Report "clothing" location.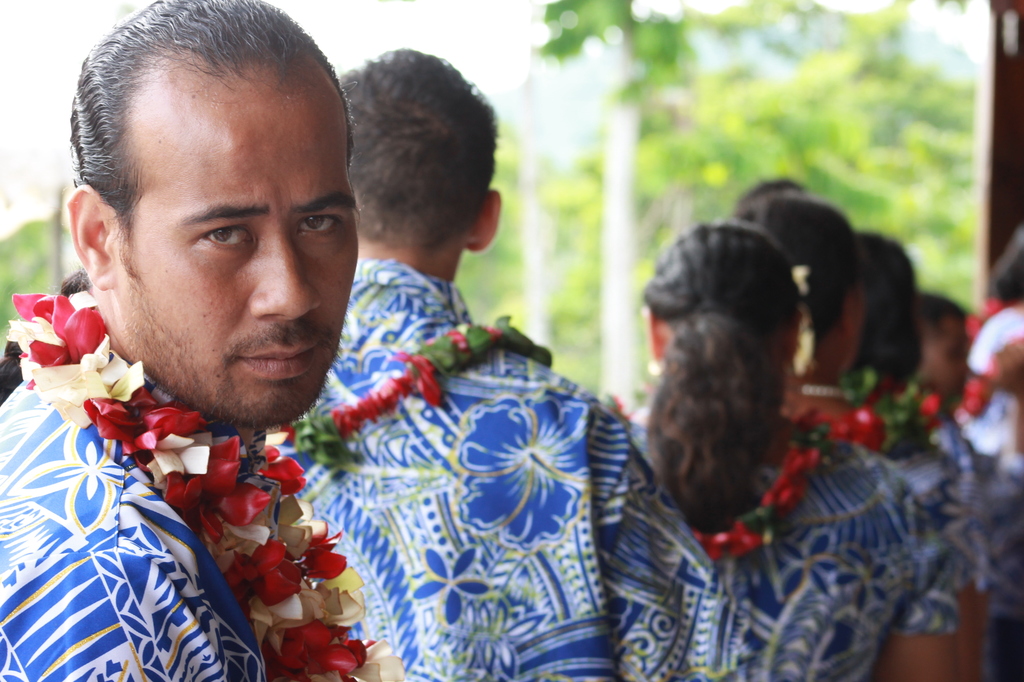
Report: Rect(617, 403, 956, 681).
